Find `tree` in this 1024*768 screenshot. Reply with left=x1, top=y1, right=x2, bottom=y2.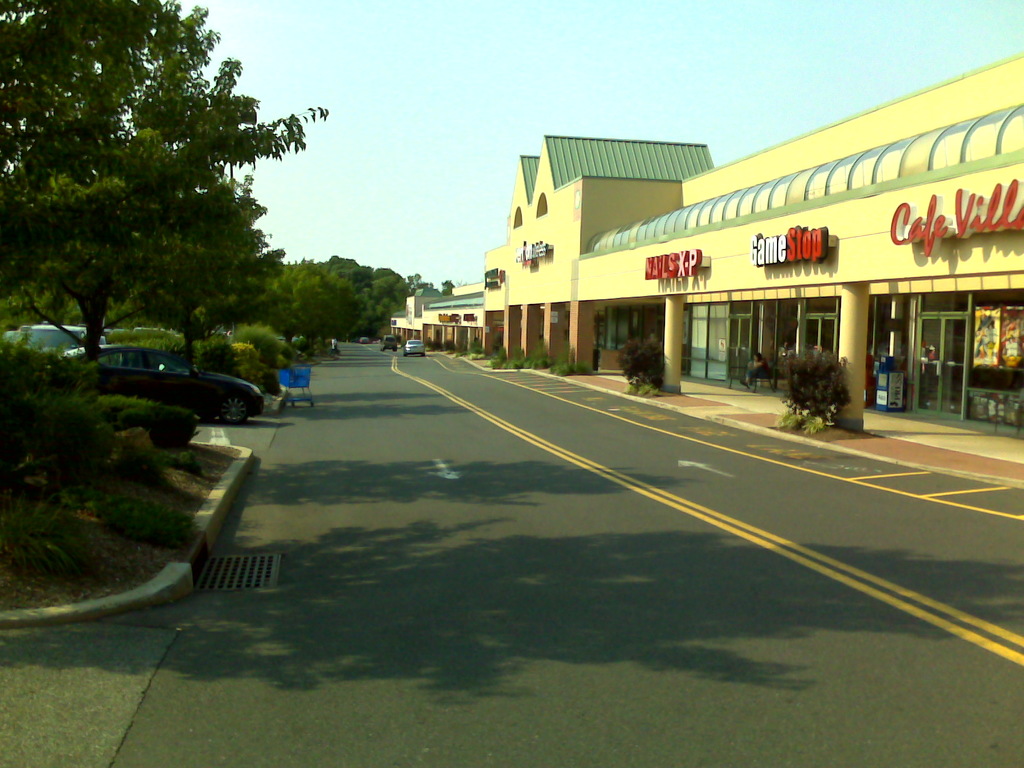
left=310, top=252, right=381, bottom=349.
